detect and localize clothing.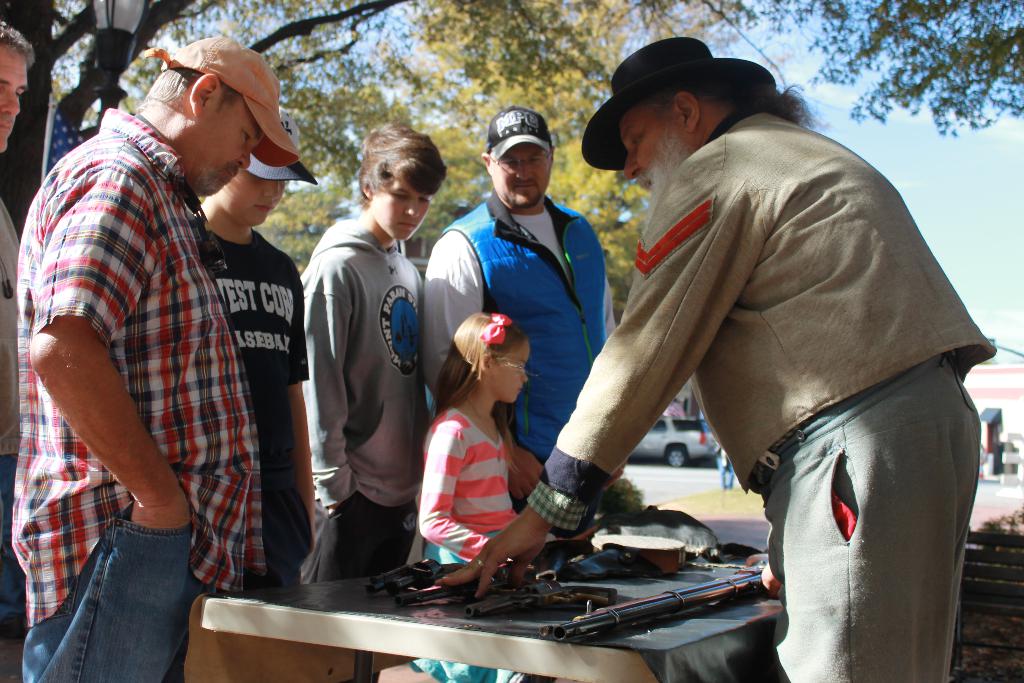
Localized at bbox=[10, 113, 260, 682].
